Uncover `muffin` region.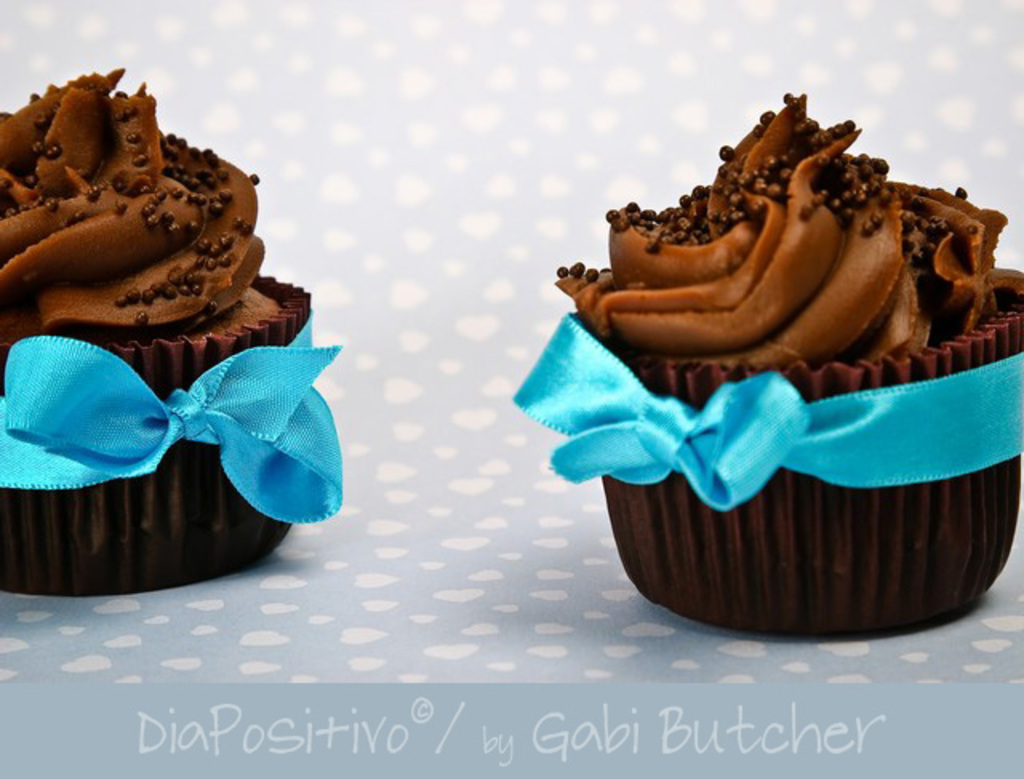
Uncovered: (0, 61, 339, 597).
